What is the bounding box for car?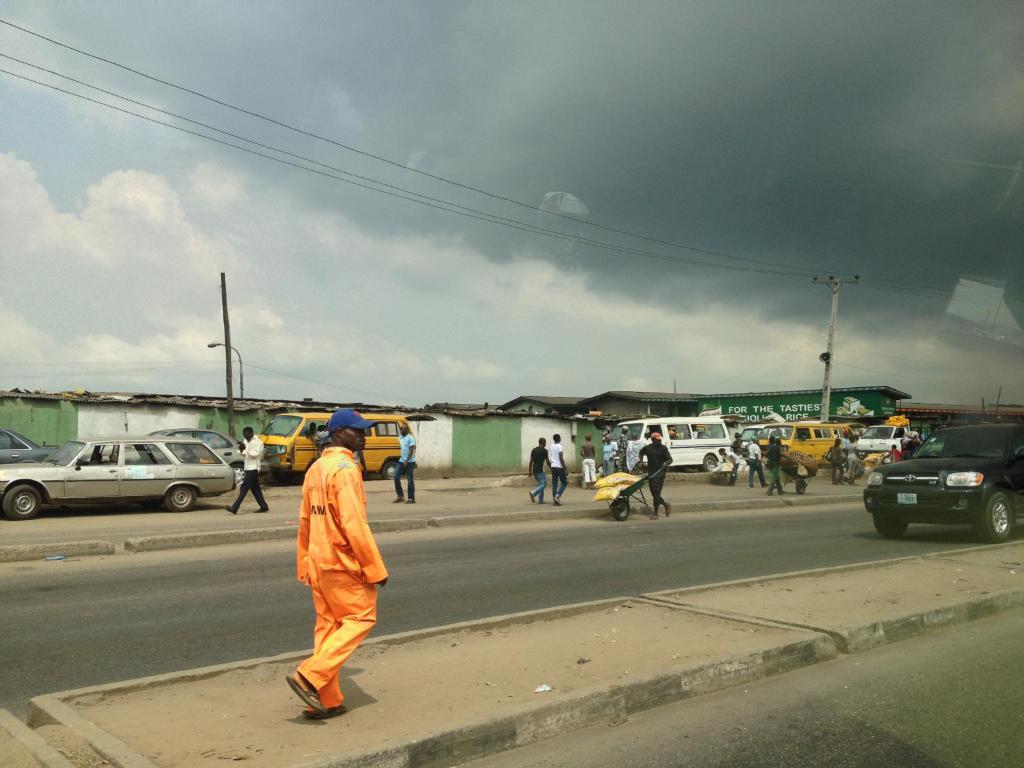
crop(865, 425, 1023, 541).
